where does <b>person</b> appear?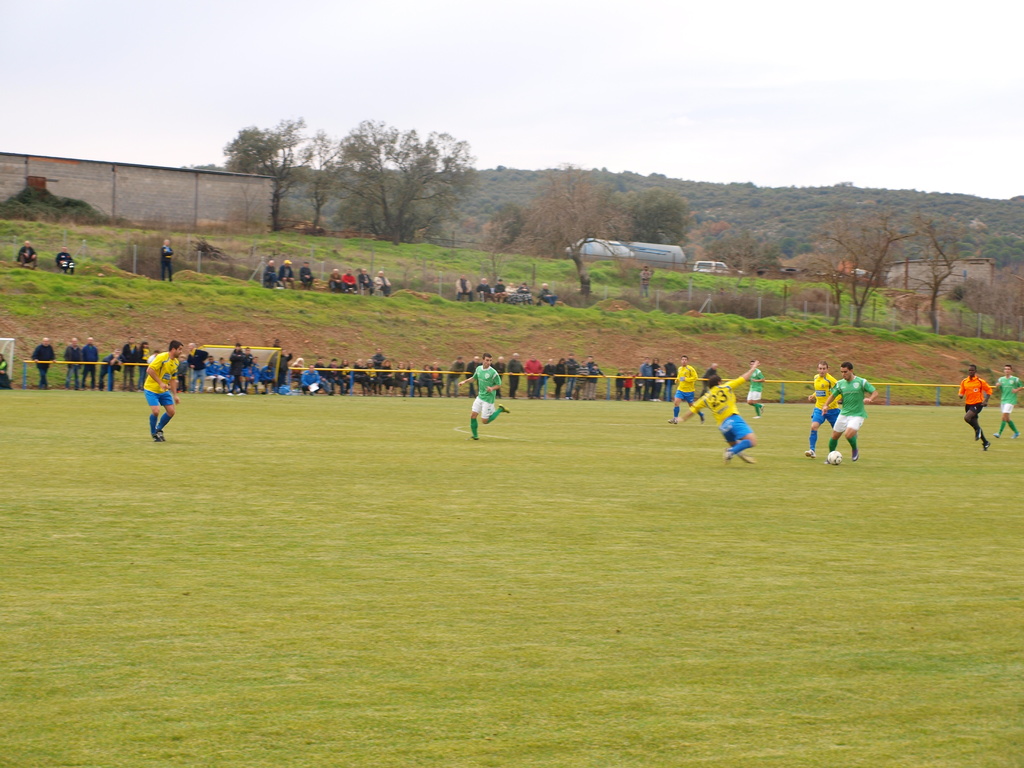
Appears at rect(121, 335, 143, 385).
